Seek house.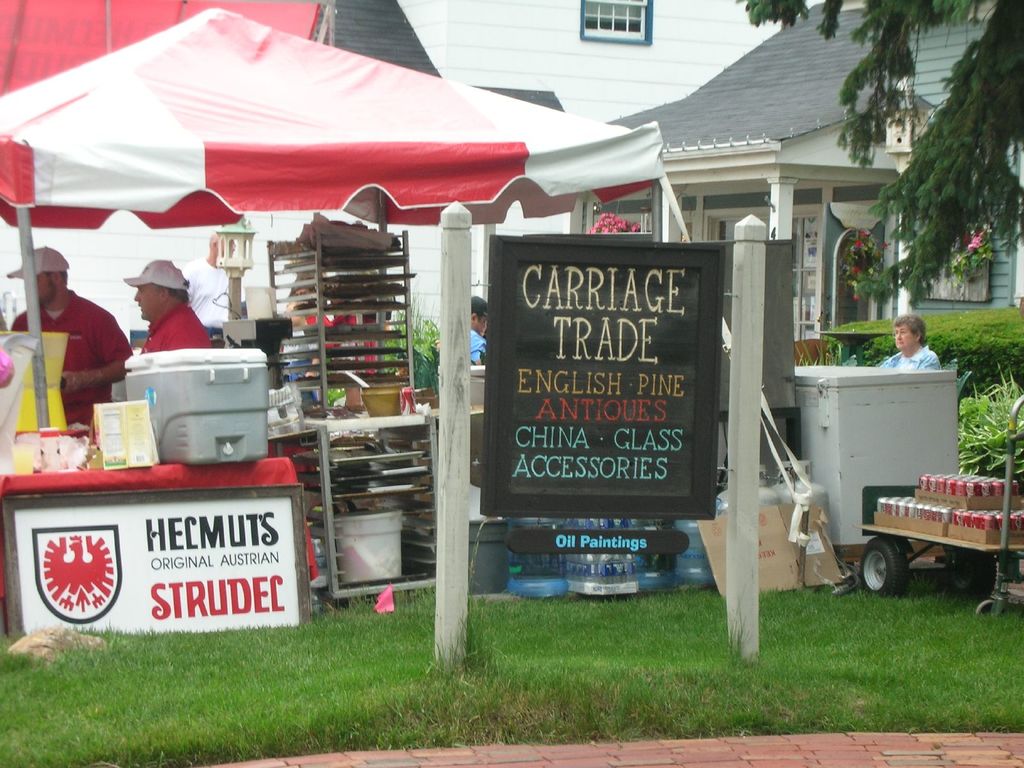
select_region(566, 0, 1023, 361).
